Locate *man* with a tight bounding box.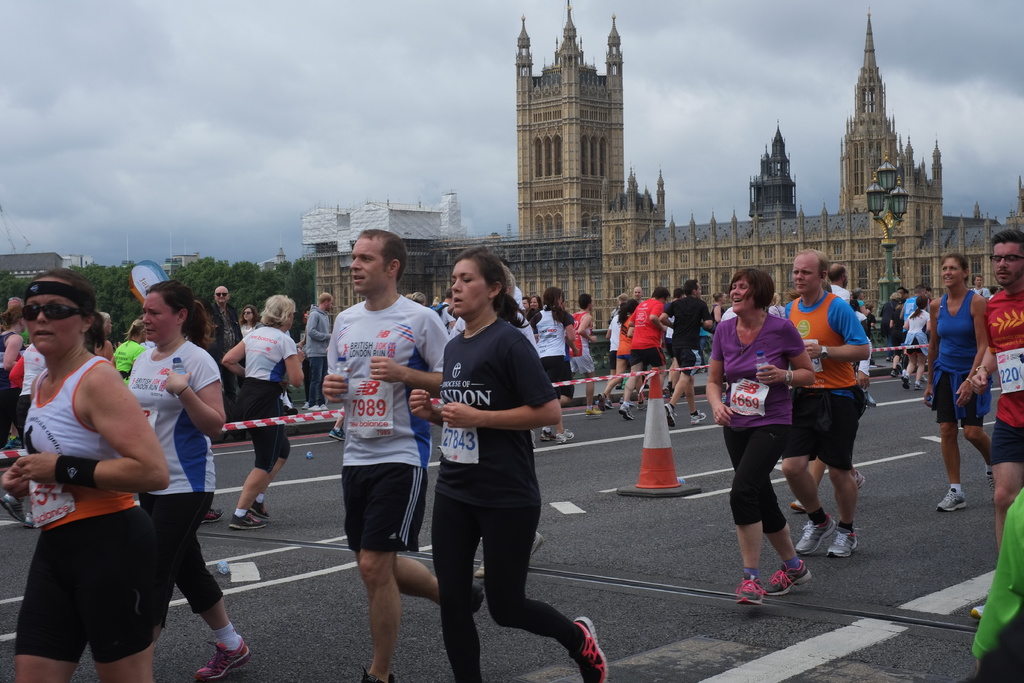
Rect(303, 292, 335, 409).
